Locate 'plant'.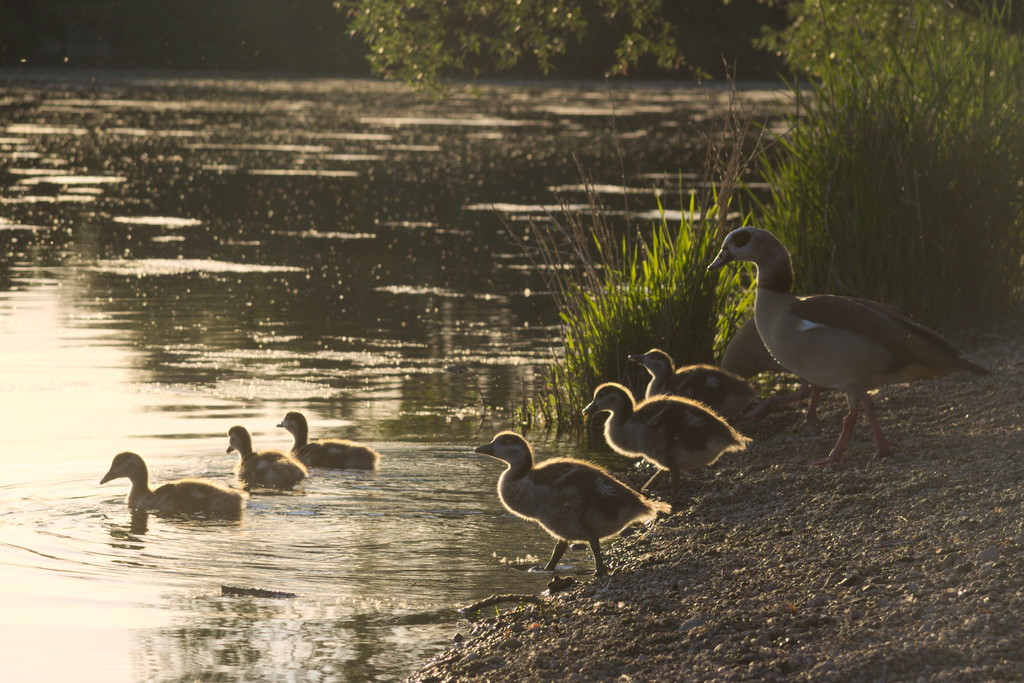
Bounding box: <region>752, 0, 1023, 343</region>.
